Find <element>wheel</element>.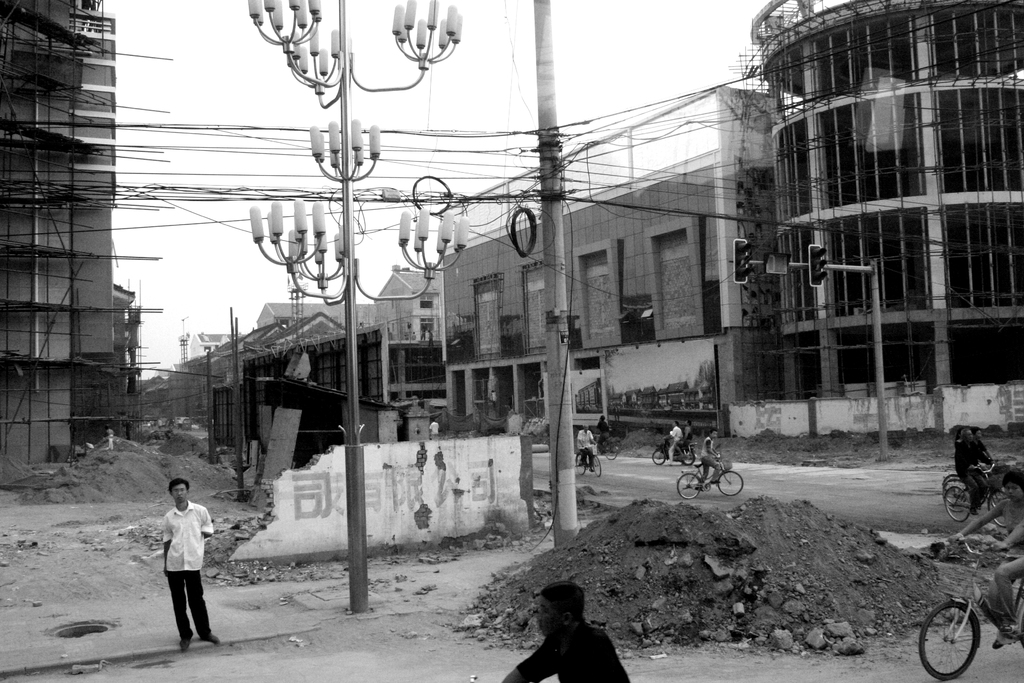
986, 488, 1009, 529.
